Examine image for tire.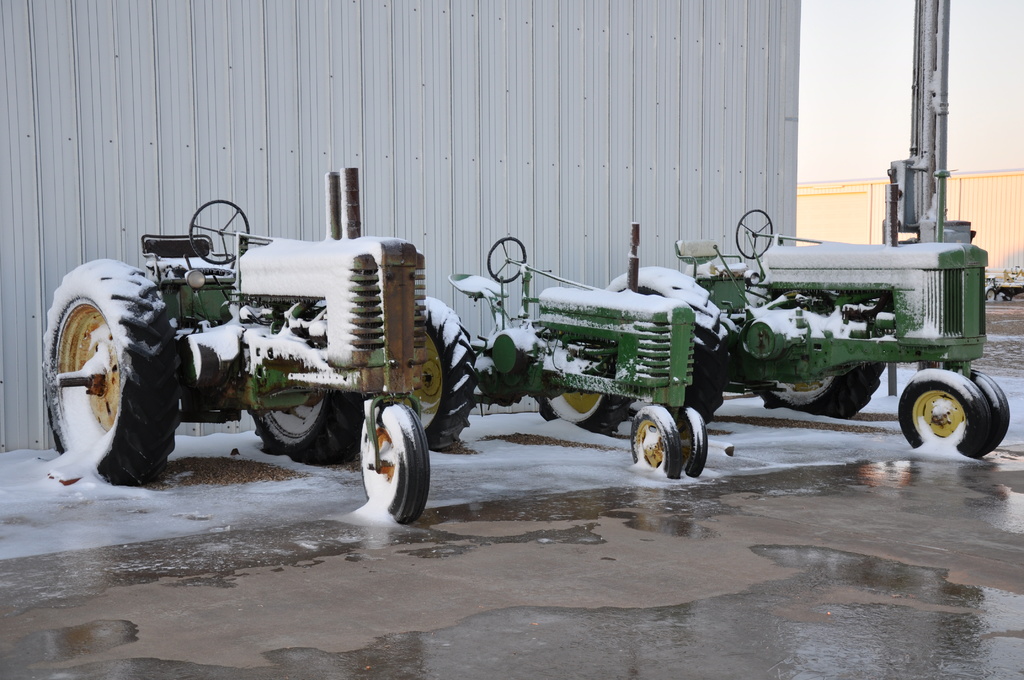
Examination result: (left=759, top=360, right=884, bottom=418).
